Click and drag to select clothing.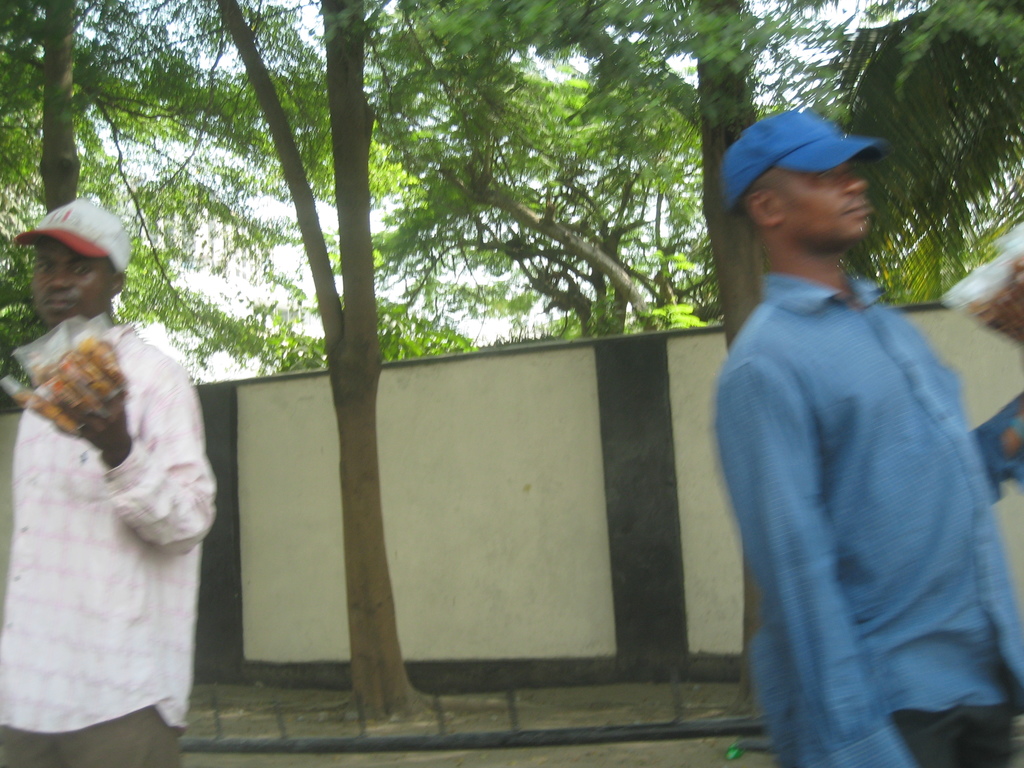
Selection: left=714, top=275, right=1023, bottom=767.
